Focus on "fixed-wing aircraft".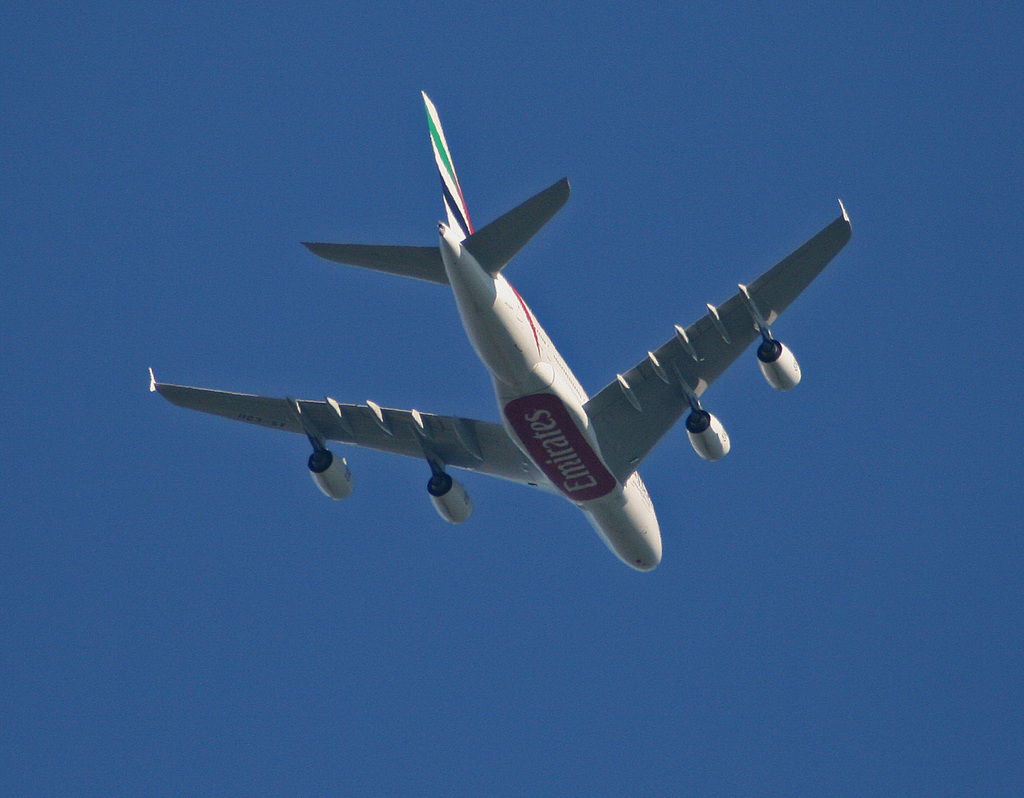
Focused at box(147, 87, 863, 579).
